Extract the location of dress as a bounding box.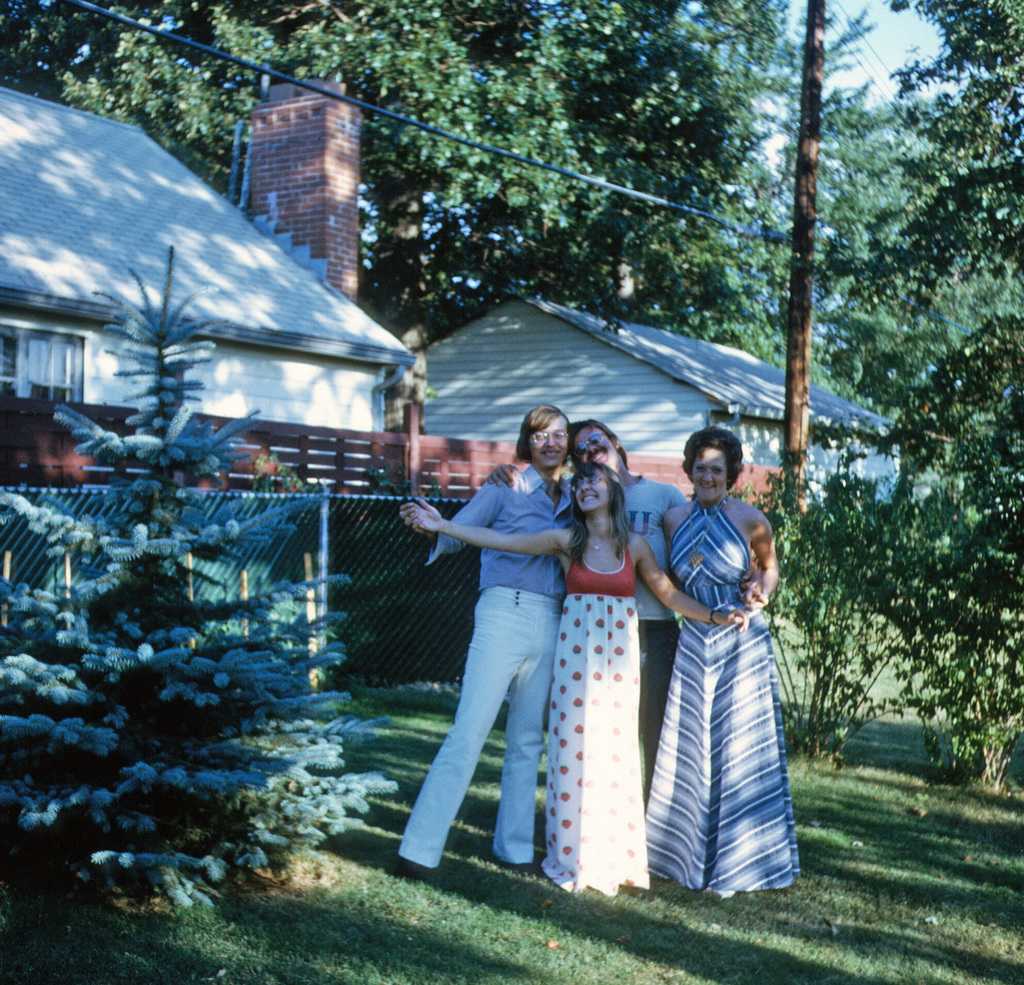
(537,541,653,895).
